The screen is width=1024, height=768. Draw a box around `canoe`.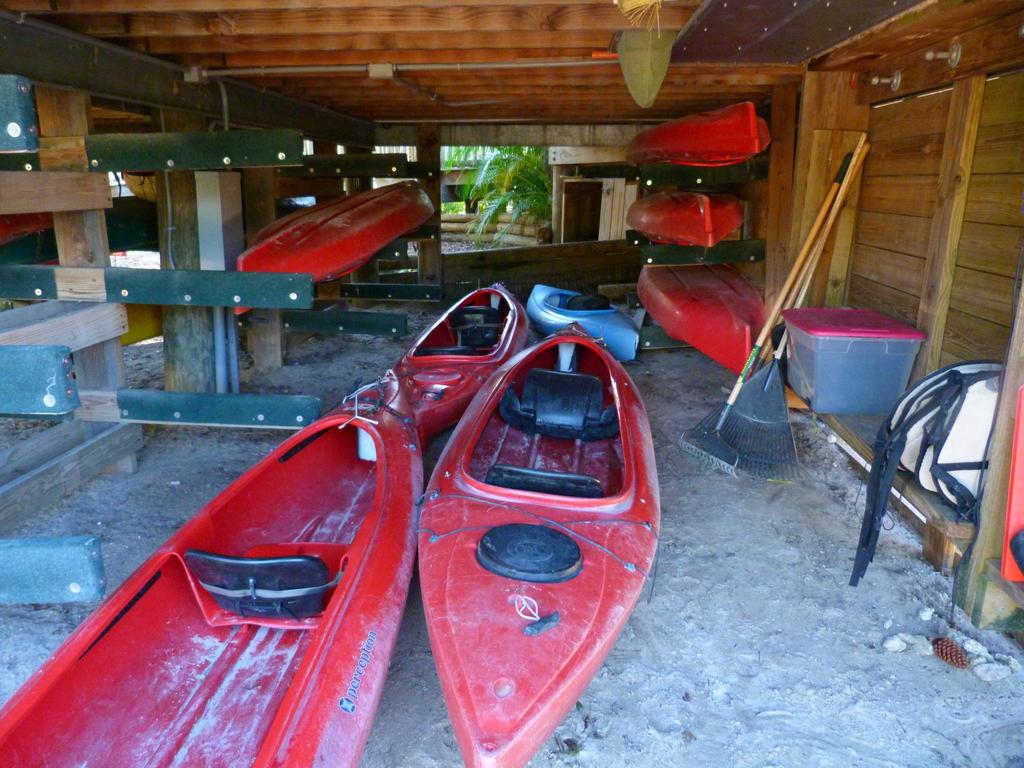
419,323,662,766.
